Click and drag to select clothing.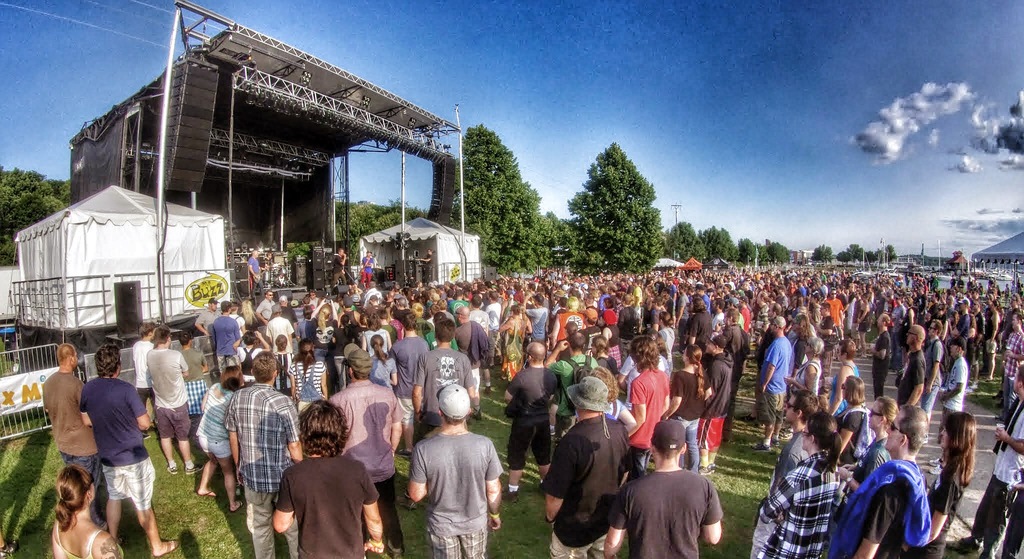
Selection: (x1=829, y1=359, x2=859, y2=433).
